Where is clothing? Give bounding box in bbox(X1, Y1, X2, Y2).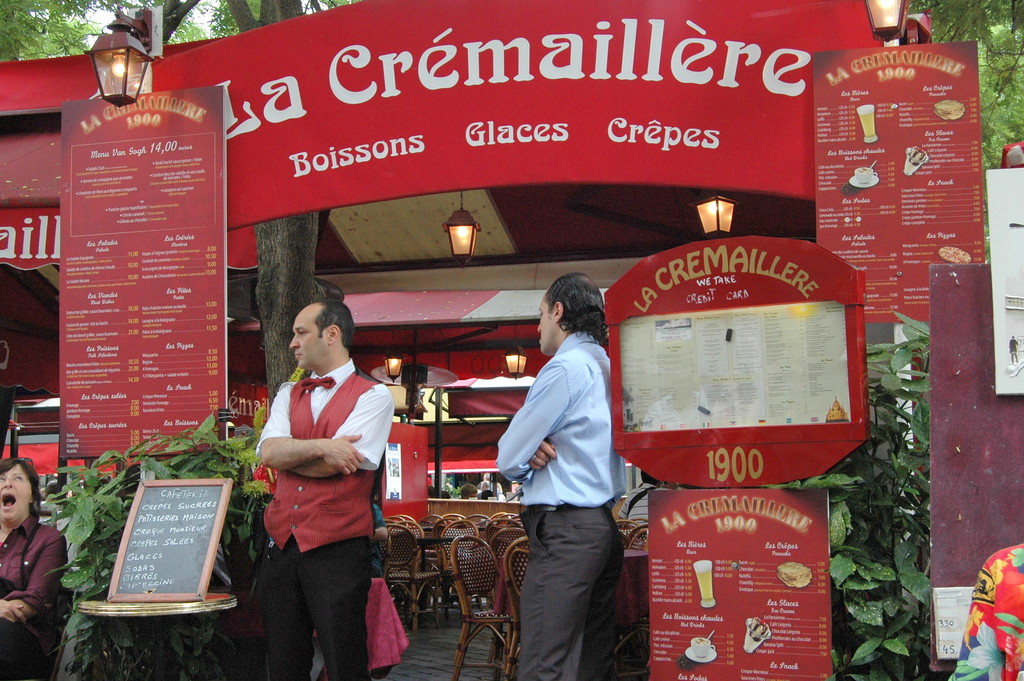
bbox(250, 349, 392, 655).
